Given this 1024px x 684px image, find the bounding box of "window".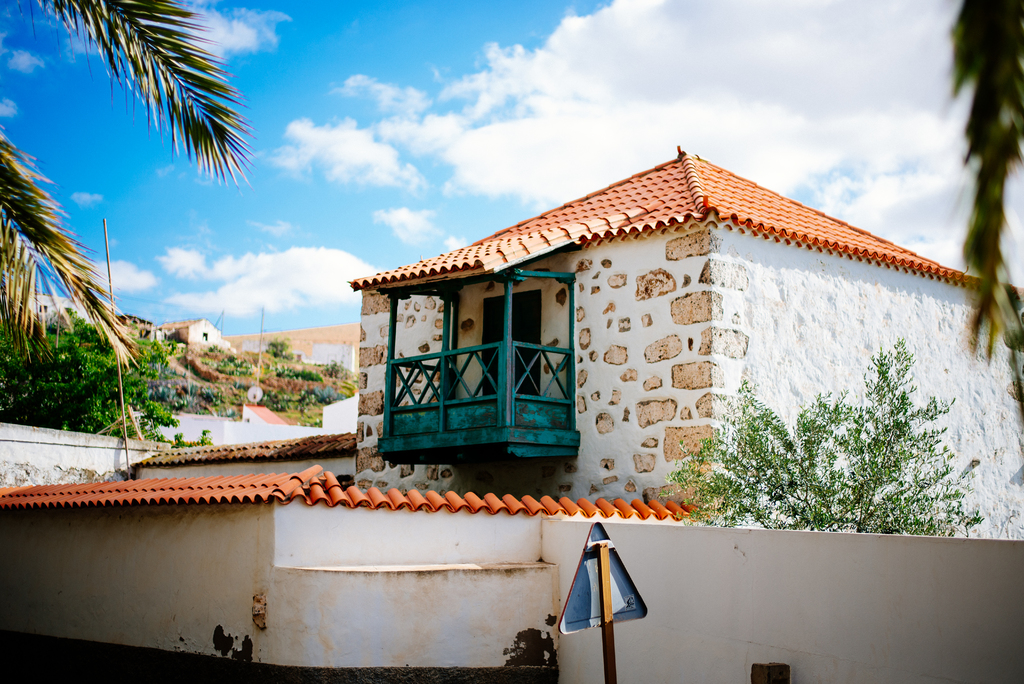
pyautogui.locateOnScreen(198, 327, 214, 350).
